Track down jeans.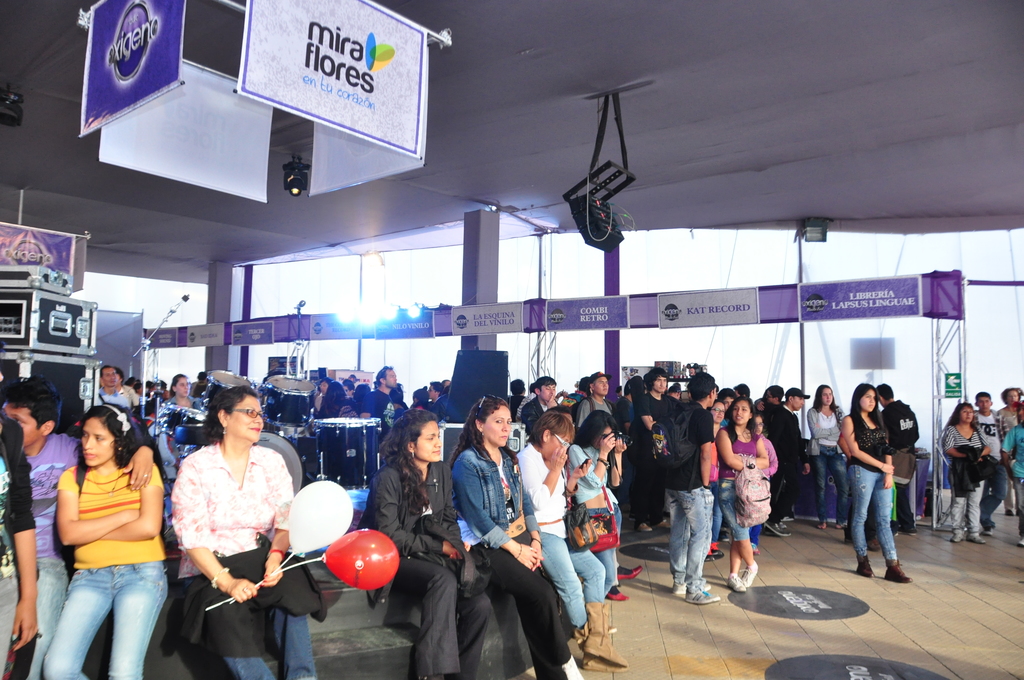
Tracked to x1=221, y1=610, x2=319, y2=679.
